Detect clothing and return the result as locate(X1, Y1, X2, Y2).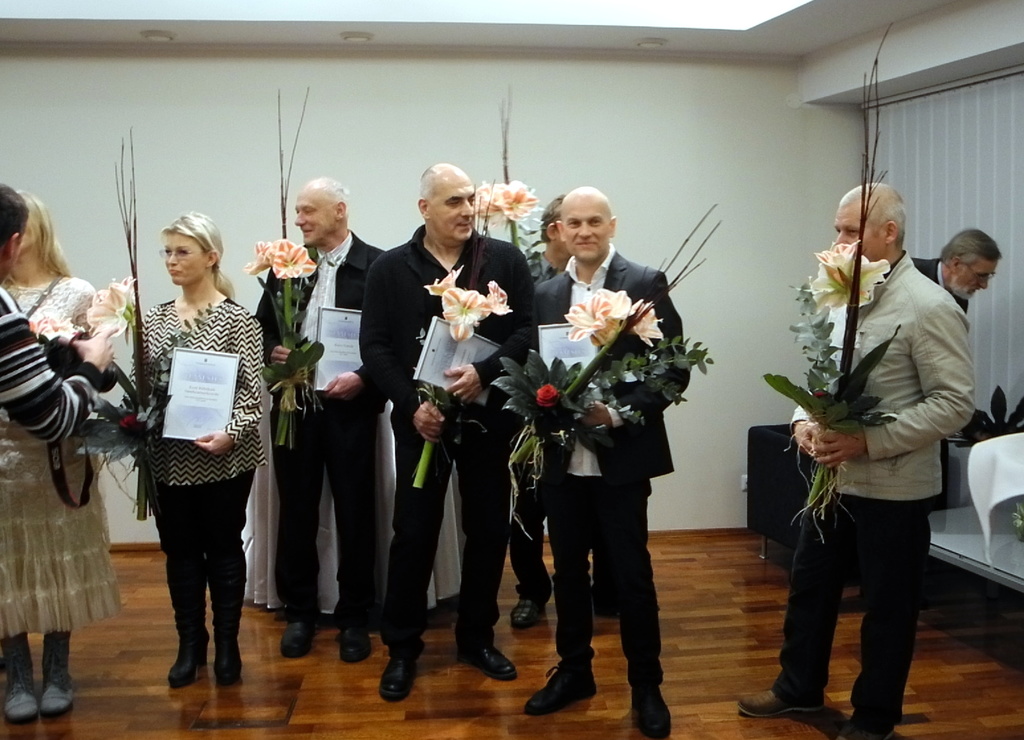
locate(123, 254, 269, 653).
